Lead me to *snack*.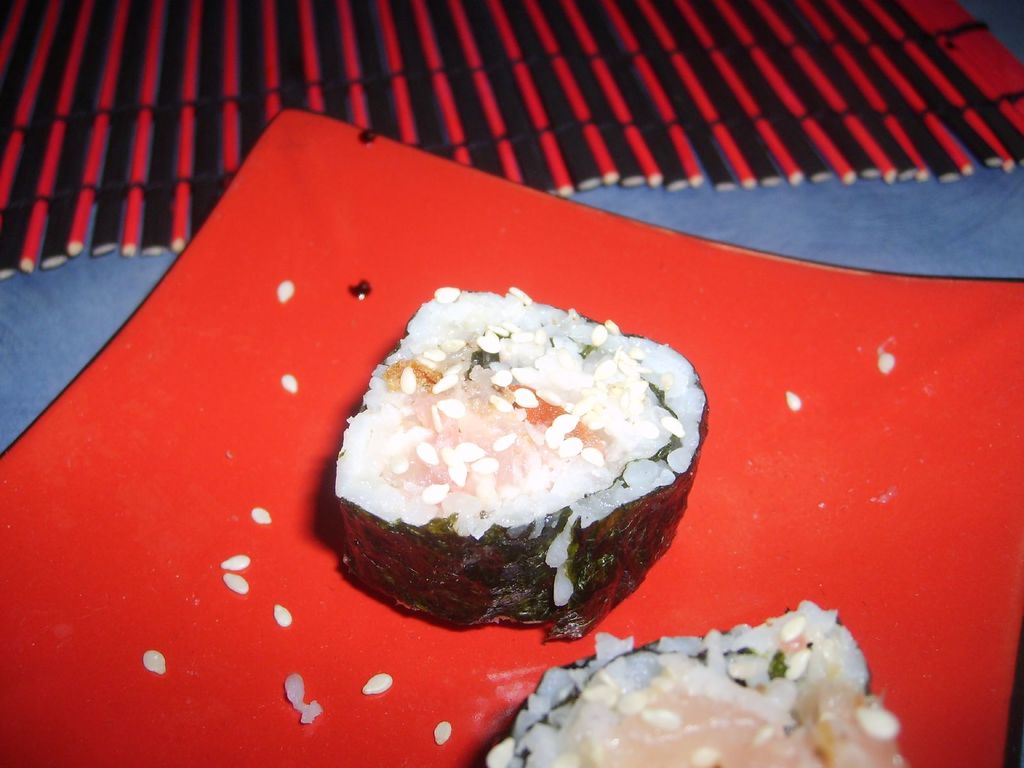
Lead to pyautogui.locateOnScreen(476, 601, 911, 767).
